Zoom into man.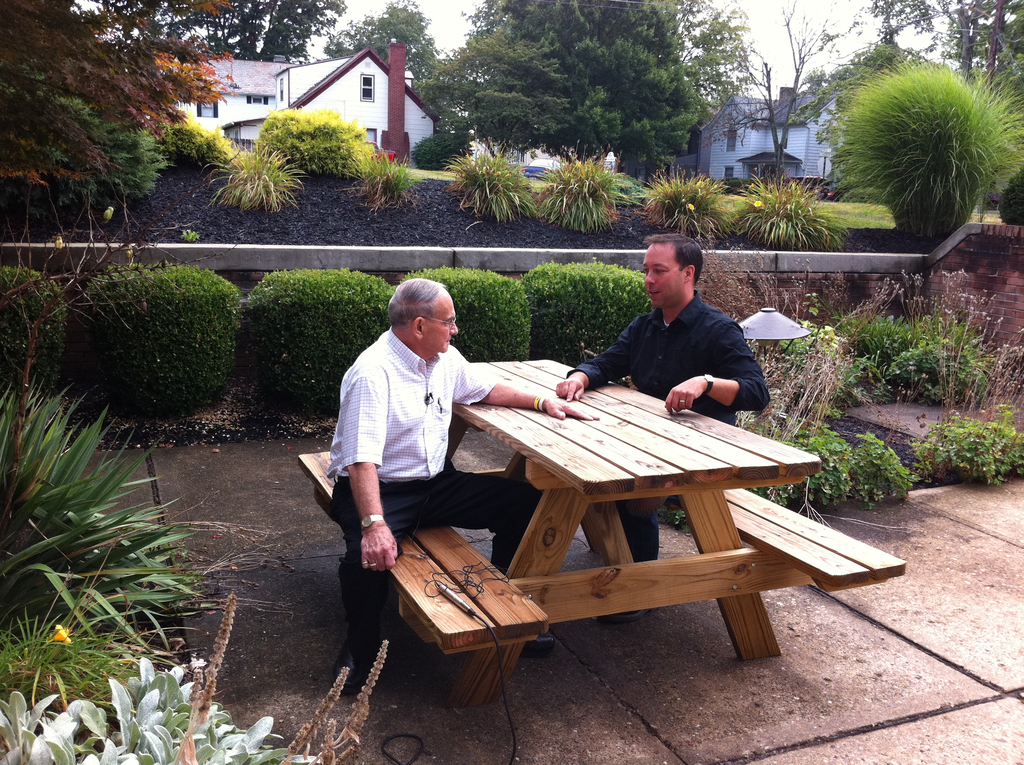
Zoom target: crop(327, 276, 601, 693).
